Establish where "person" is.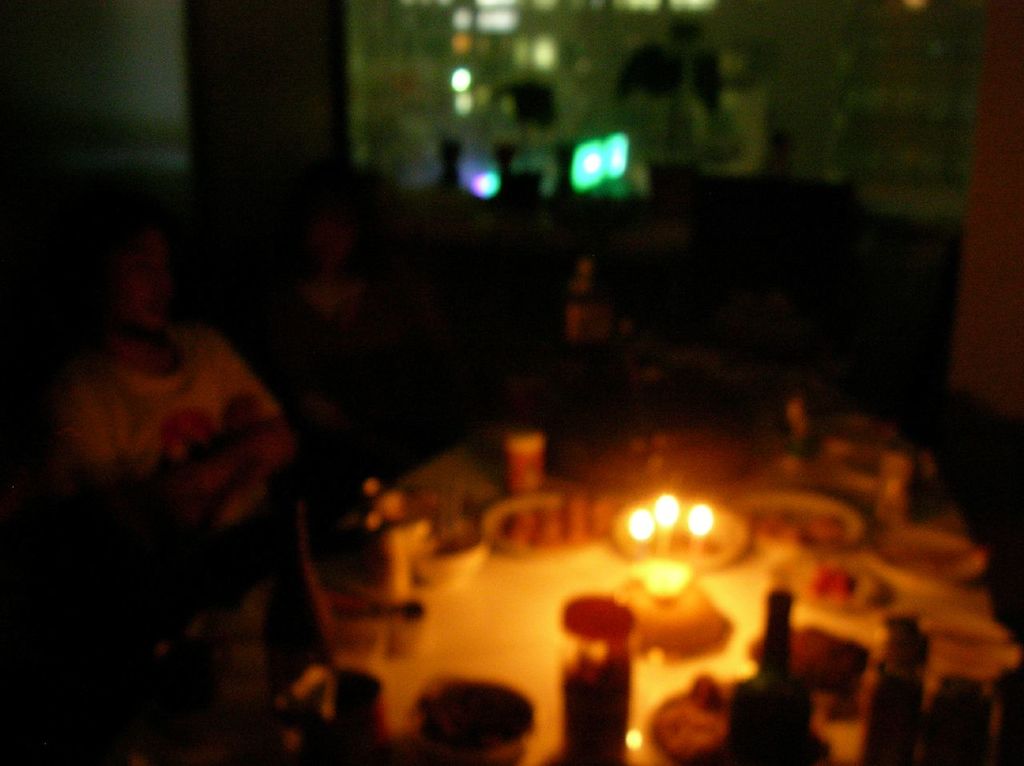
Established at <bbox>56, 229, 295, 597</bbox>.
